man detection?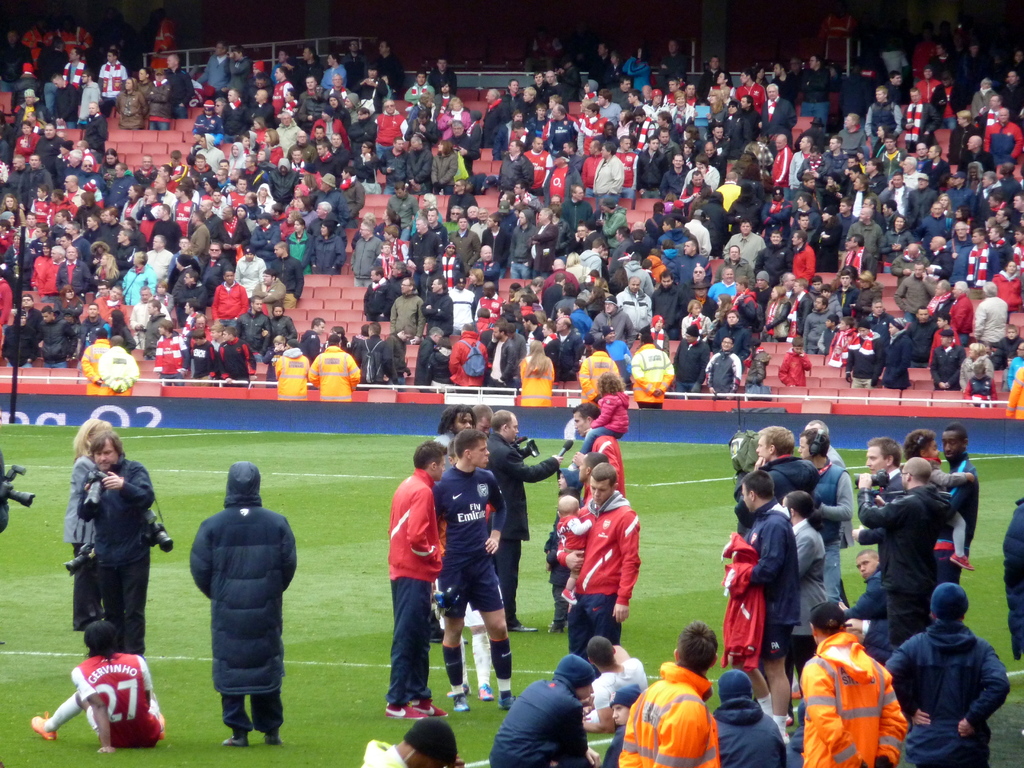
pyautogui.locateOnScreen(840, 548, 893, 660)
